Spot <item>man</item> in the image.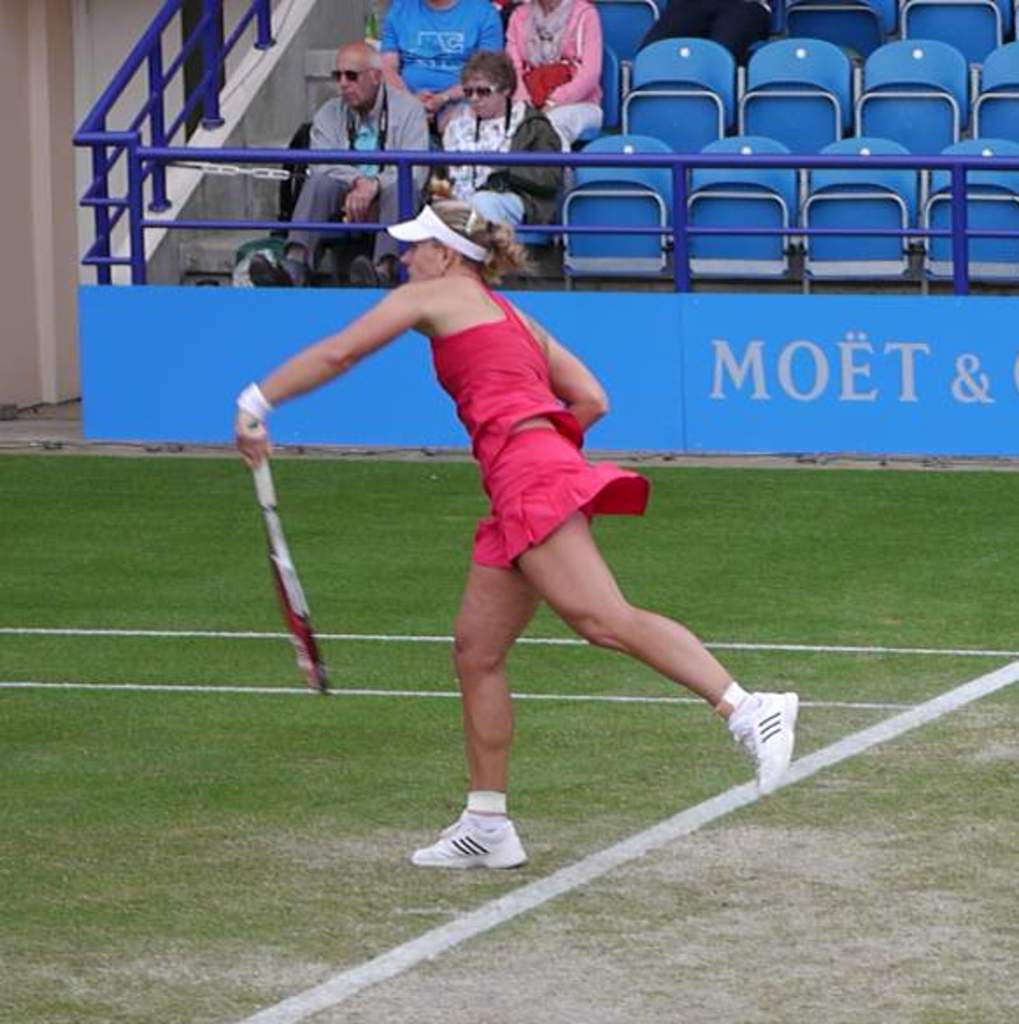
<item>man</item> found at region(375, 0, 500, 117).
